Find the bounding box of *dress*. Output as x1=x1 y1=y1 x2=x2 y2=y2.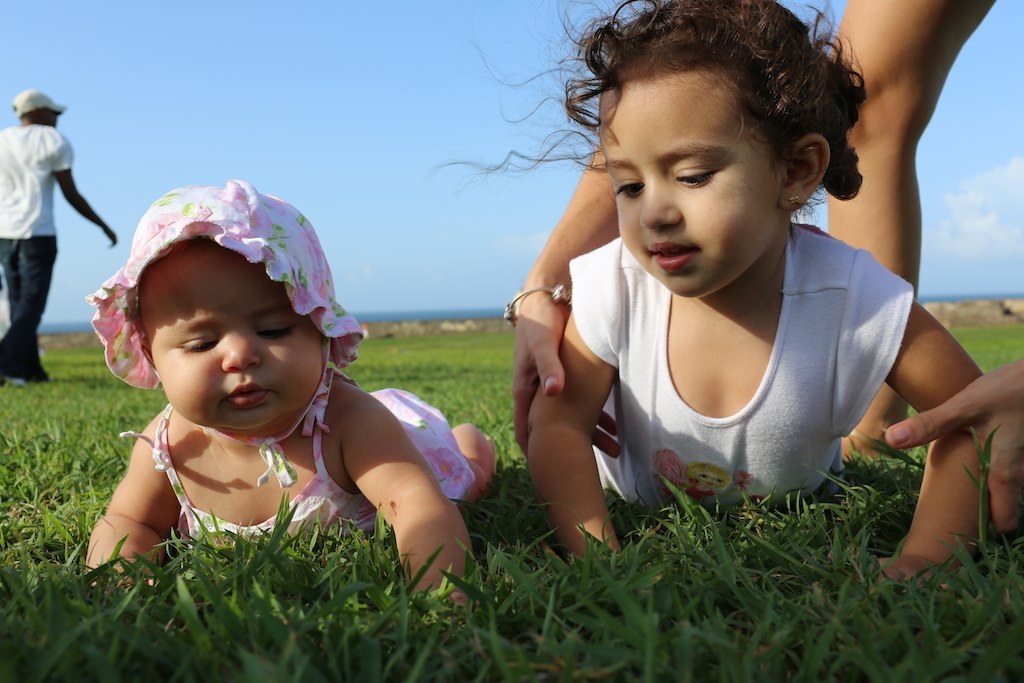
x1=569 y1=224 x2=912 y2=514.
